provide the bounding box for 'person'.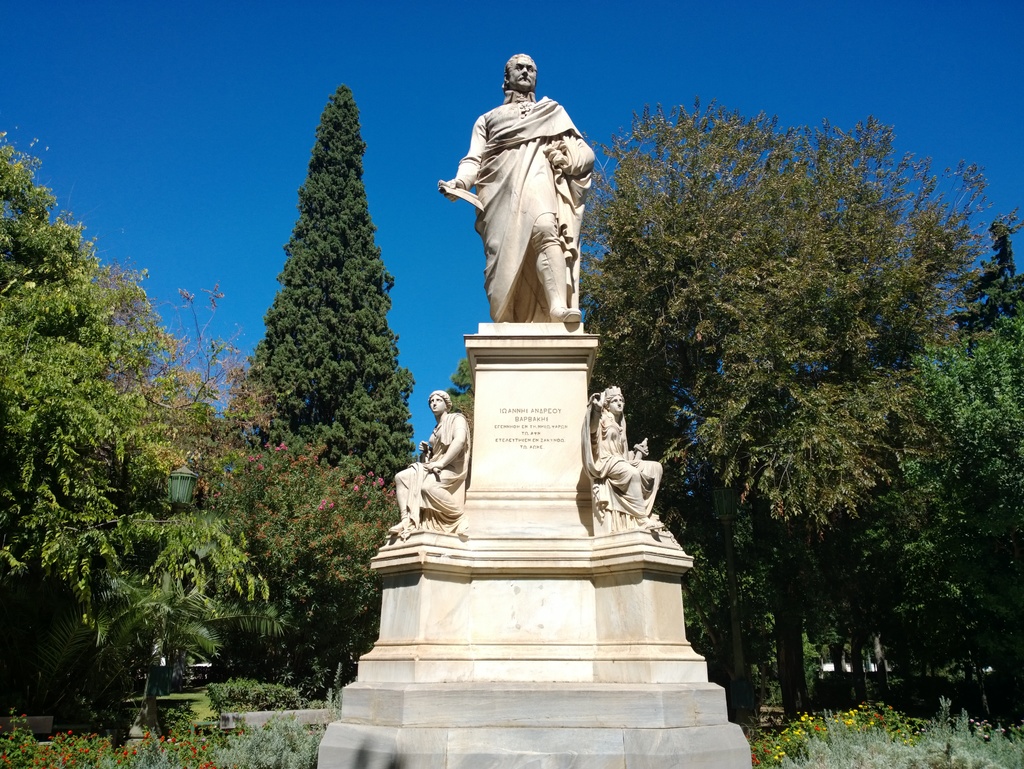
box(578, 385, 668, 533).
